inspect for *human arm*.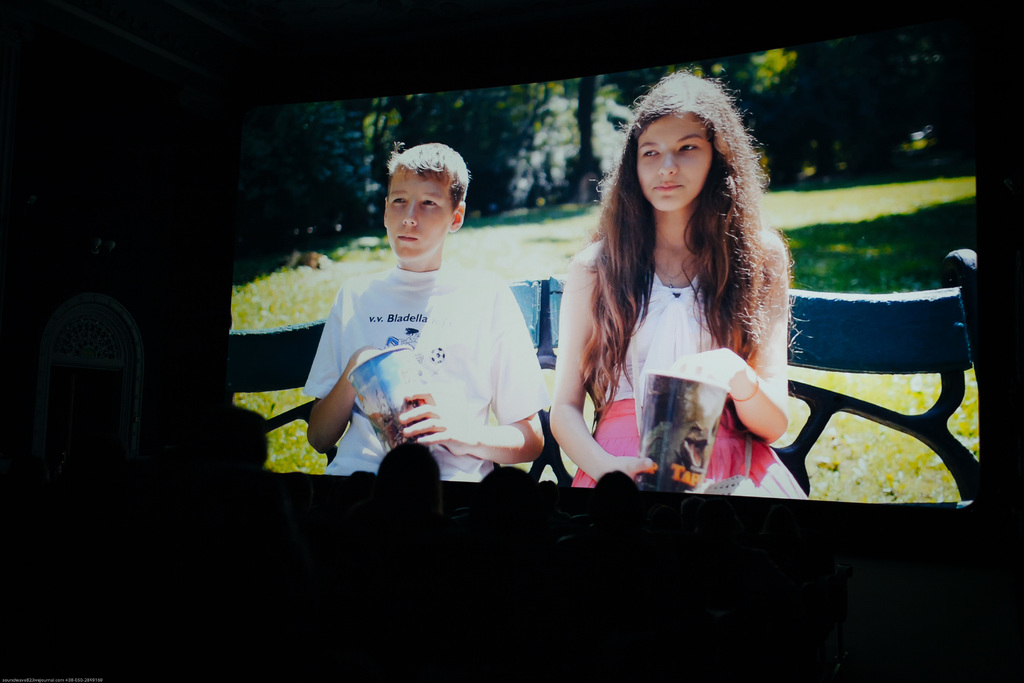
Inspection: <region>299, 281, 388, 450</region>.
